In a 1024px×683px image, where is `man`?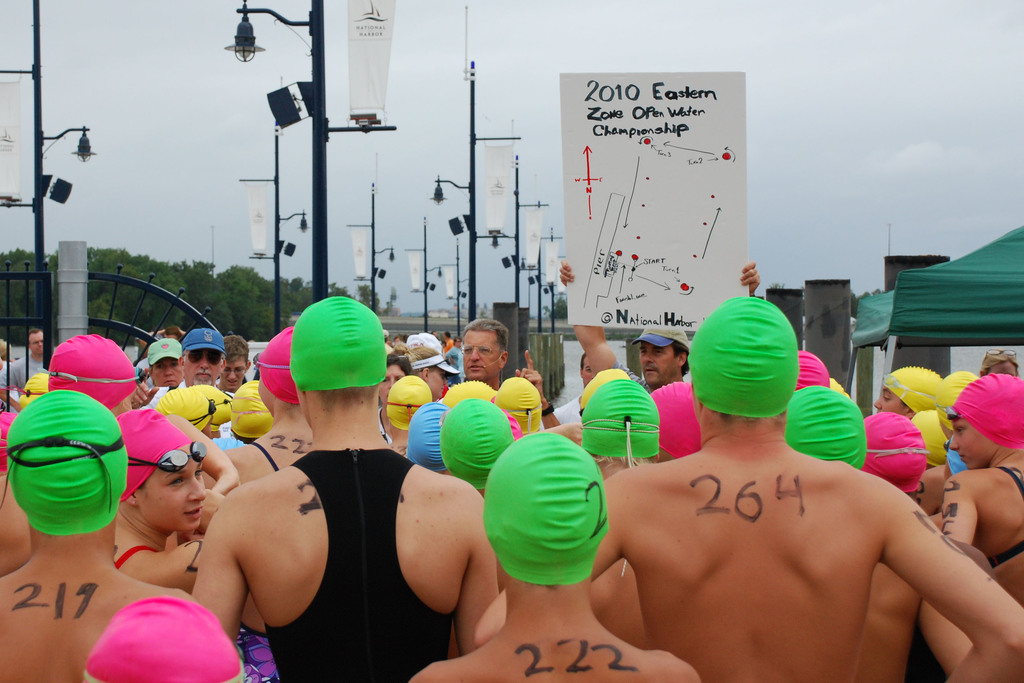
<box>556,261,762,393</box>.
